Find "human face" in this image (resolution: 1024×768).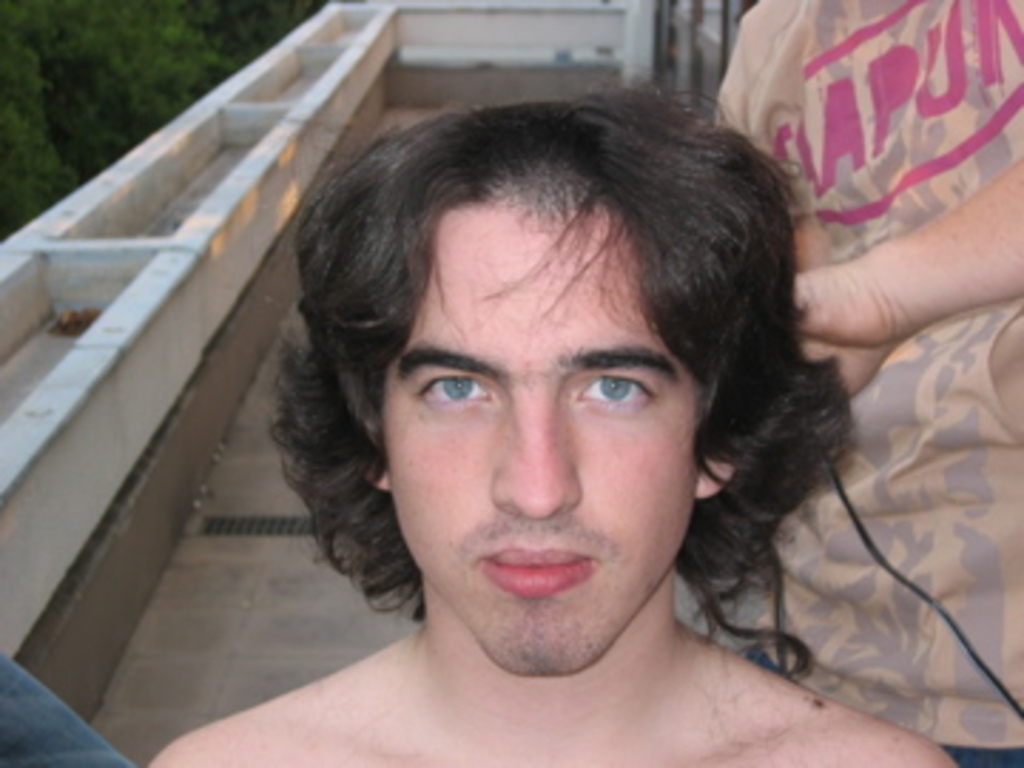
rect(387, 230, 708, 680).
